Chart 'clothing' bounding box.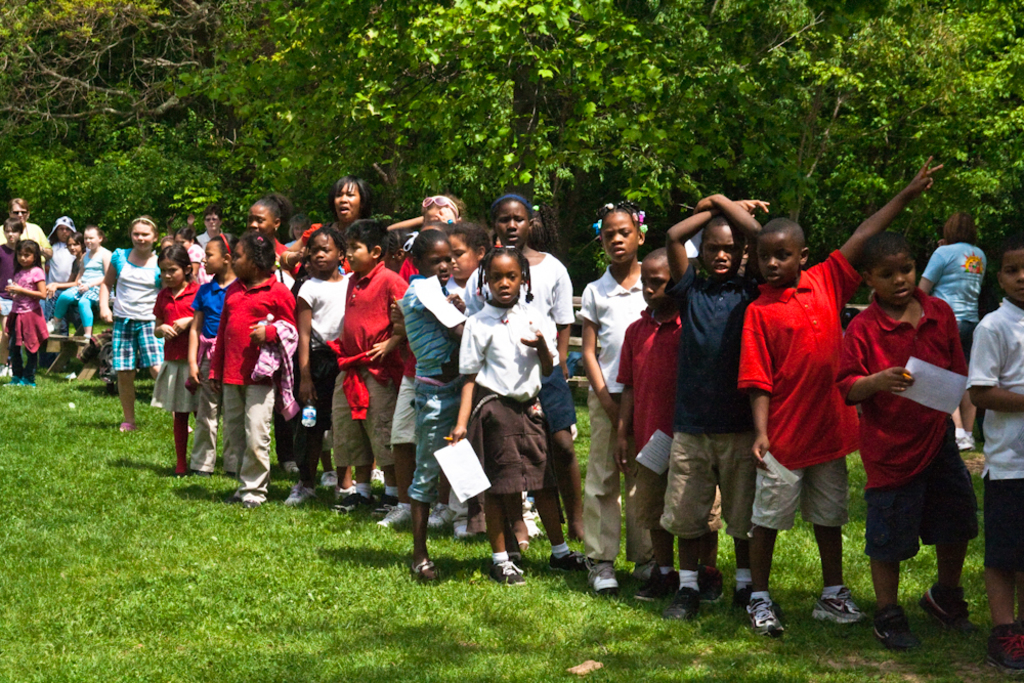
Charted: 967:291:1023:571.
